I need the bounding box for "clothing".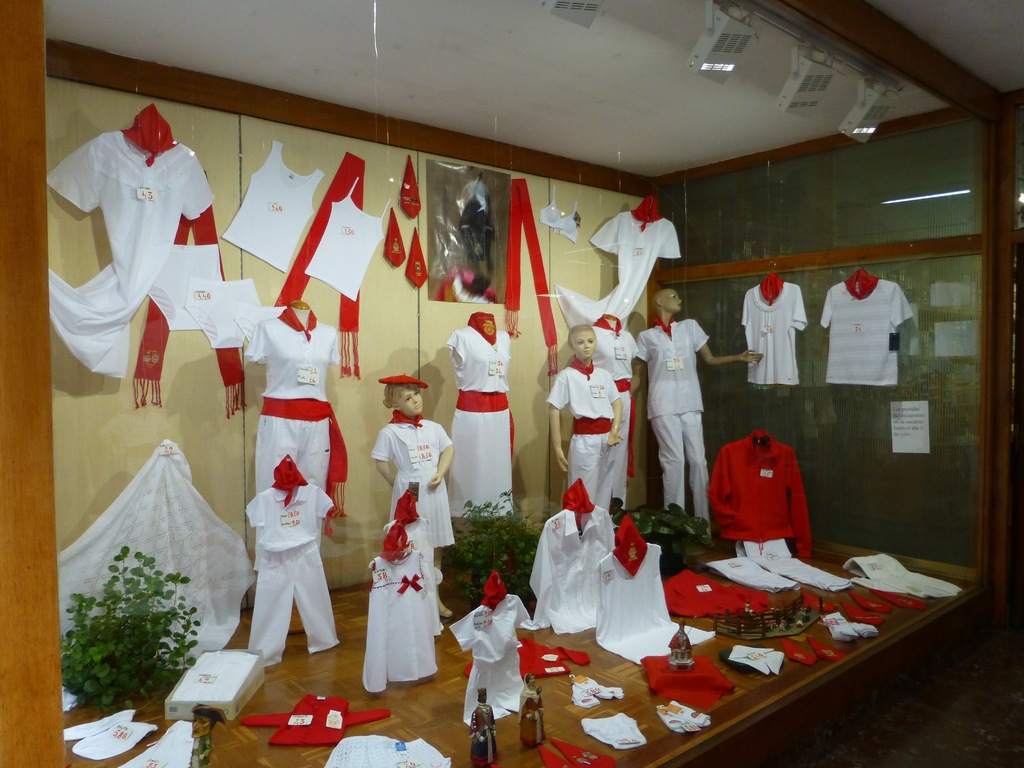
Here it is: 470, 708, 499, 766.
